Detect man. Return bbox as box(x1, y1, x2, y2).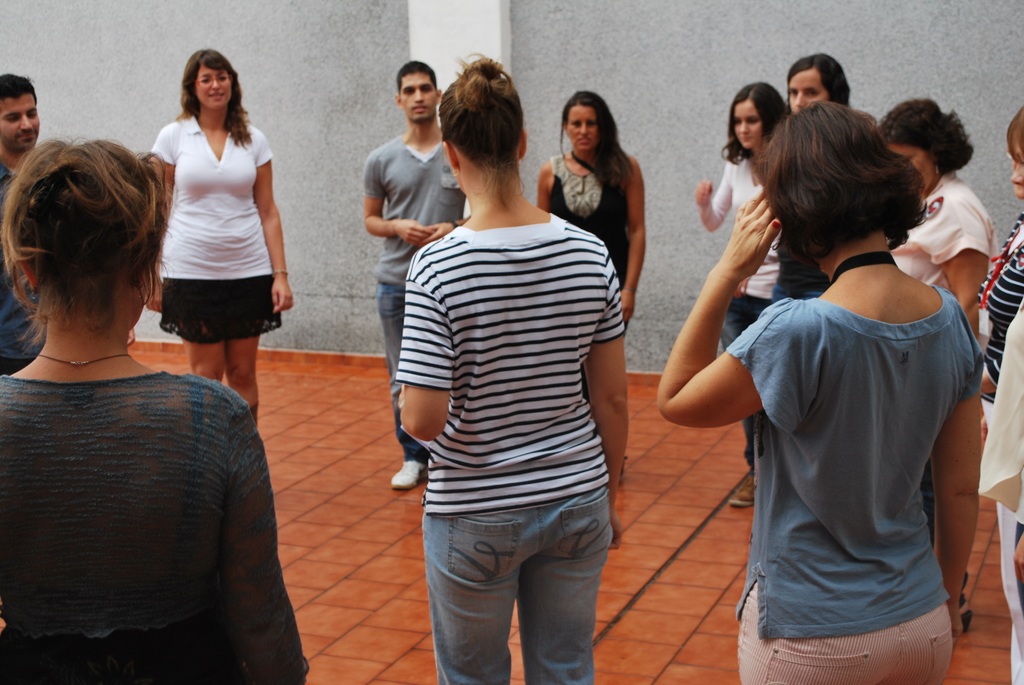
box(0, 73, 49, 376).
